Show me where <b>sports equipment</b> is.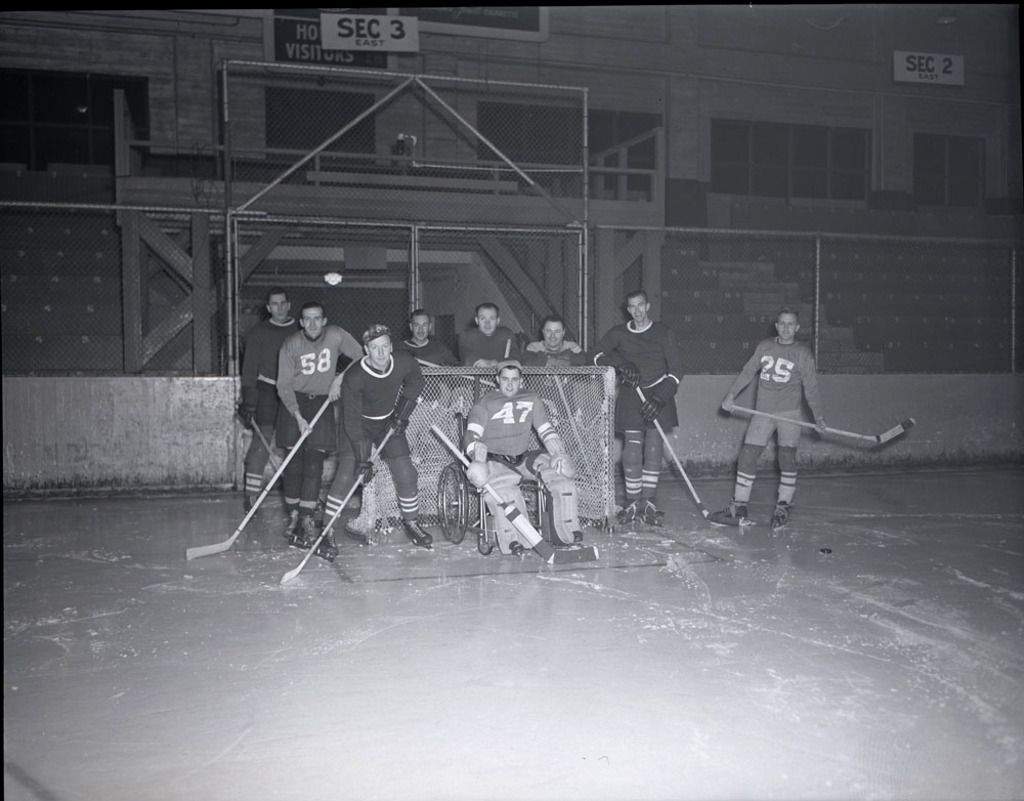
<b>sports equipment</b> is at bbox(279, 427, 398, 586).
